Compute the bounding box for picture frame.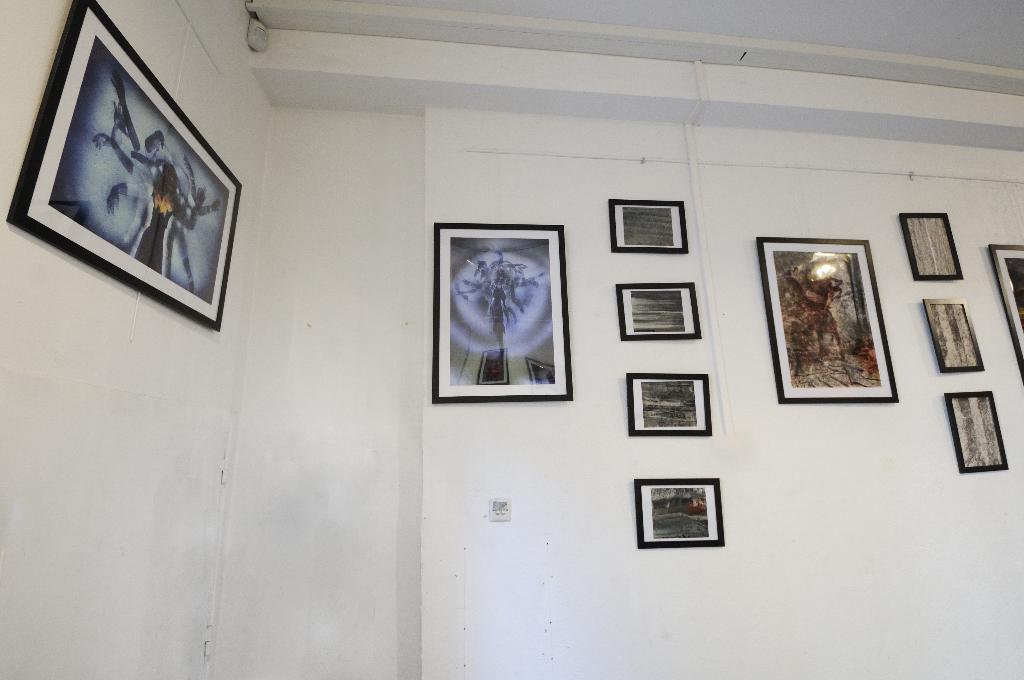
BBox(943, 388, 1007, 471).
